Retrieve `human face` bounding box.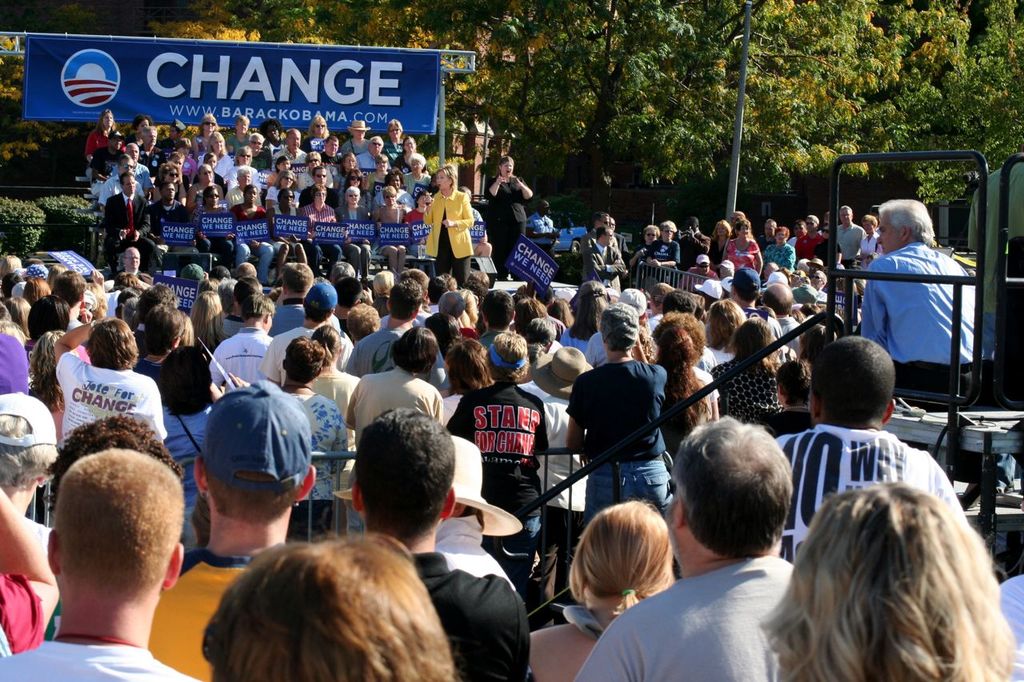
Bounding box: rect(348, 186, 367, 203).
